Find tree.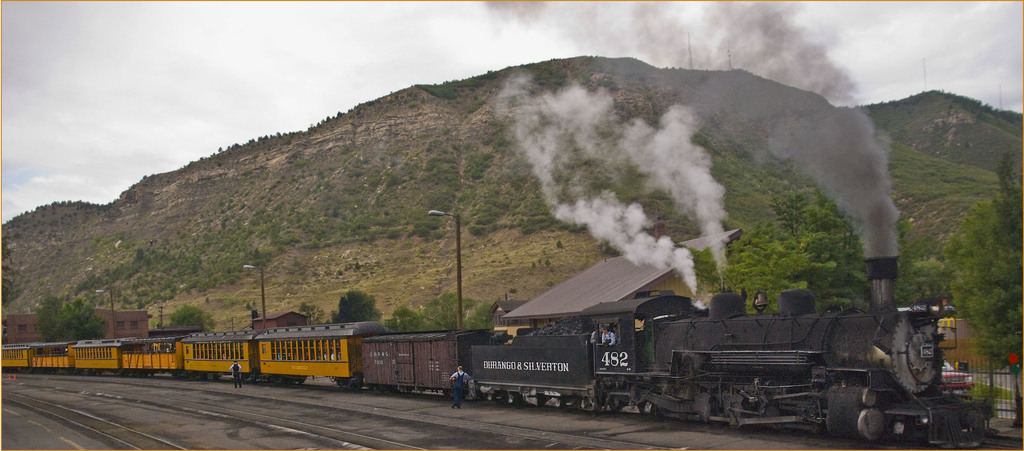
x1=289 y1=157 x2=309 y2=170.
